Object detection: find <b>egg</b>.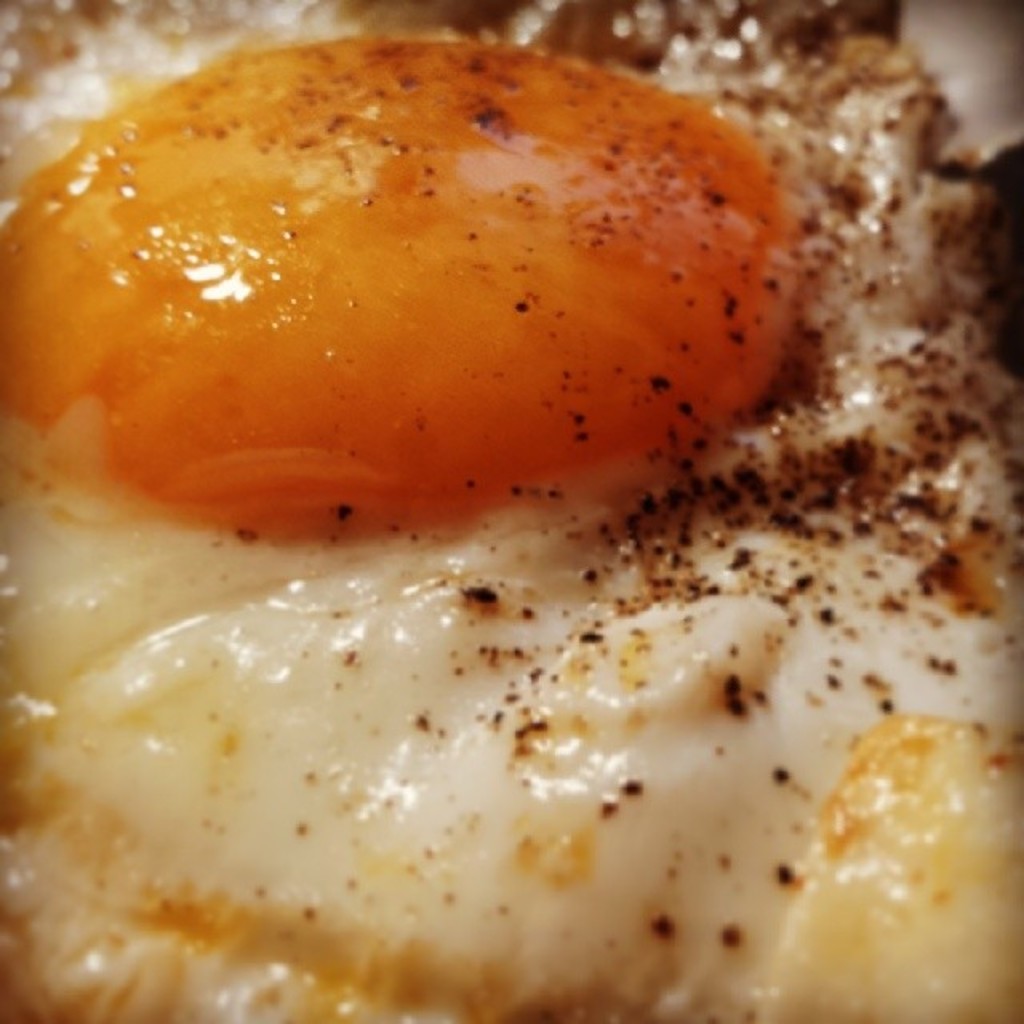
rect(0, 0, 1022, 1022).
